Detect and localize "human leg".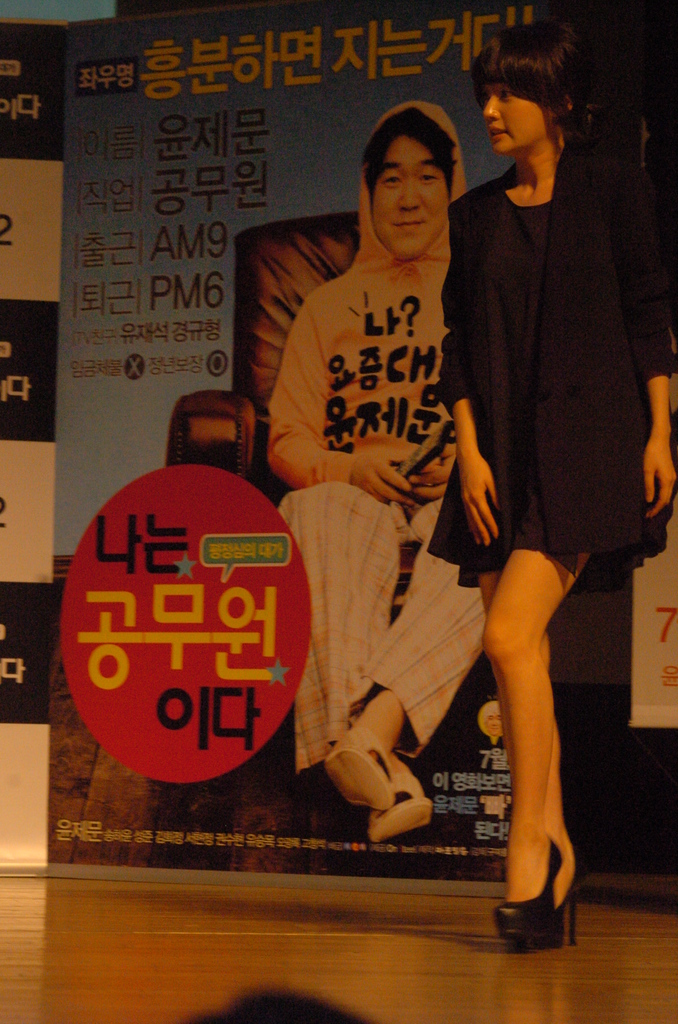
Localized at [x1=478, y1=550, x2=595, y2=955].
